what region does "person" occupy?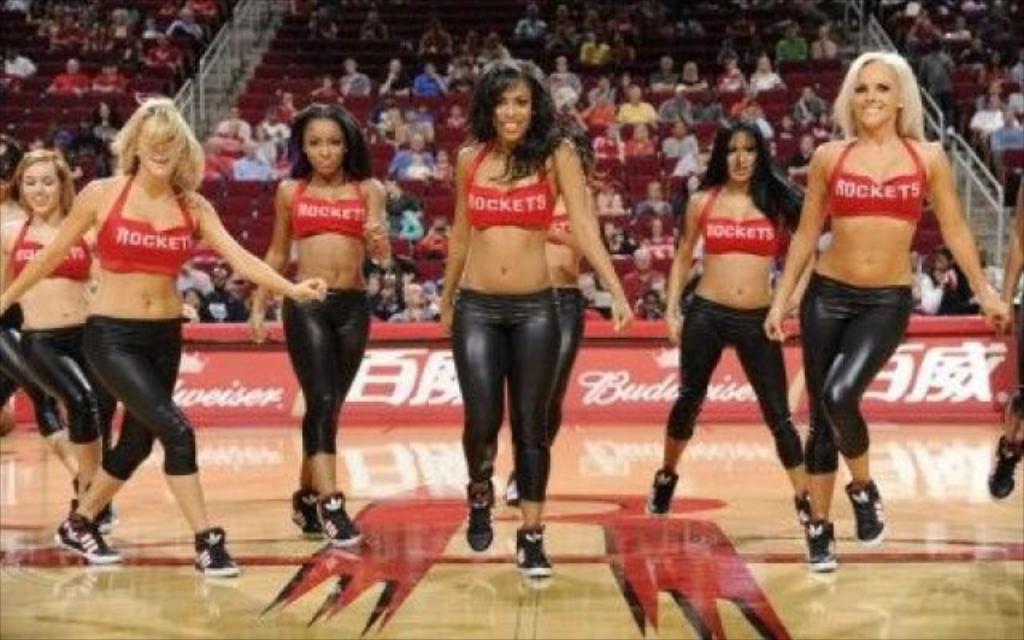
bbox(981, 56, 1021, 509).
